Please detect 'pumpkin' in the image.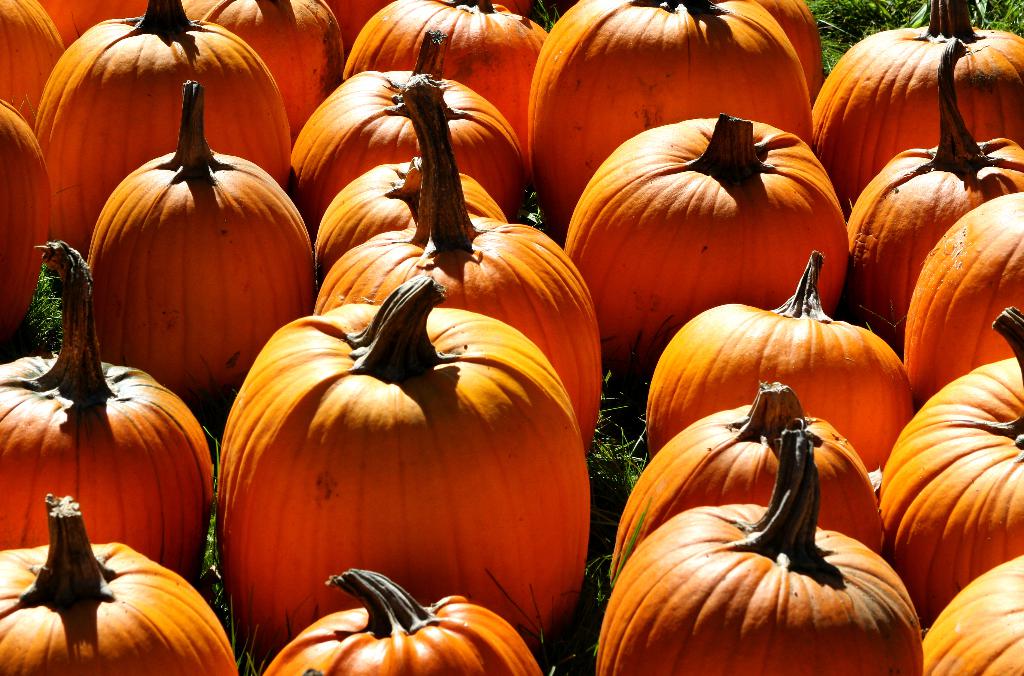
select_region(77, 111, 287, 392).
